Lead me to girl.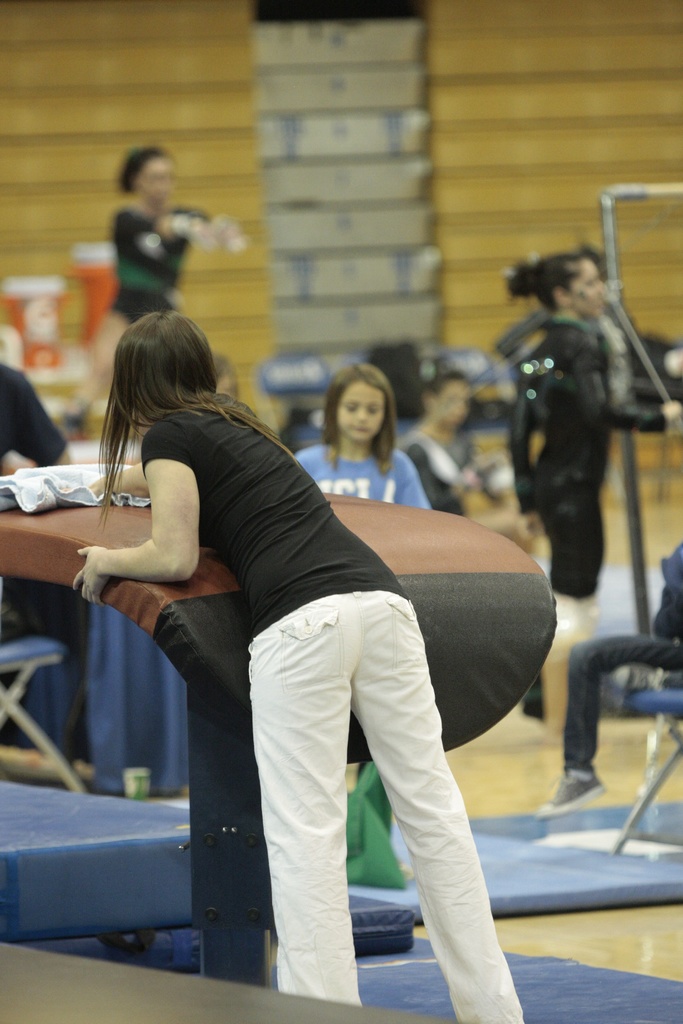
Lead to Rect(76, 311, 525, 1023).
